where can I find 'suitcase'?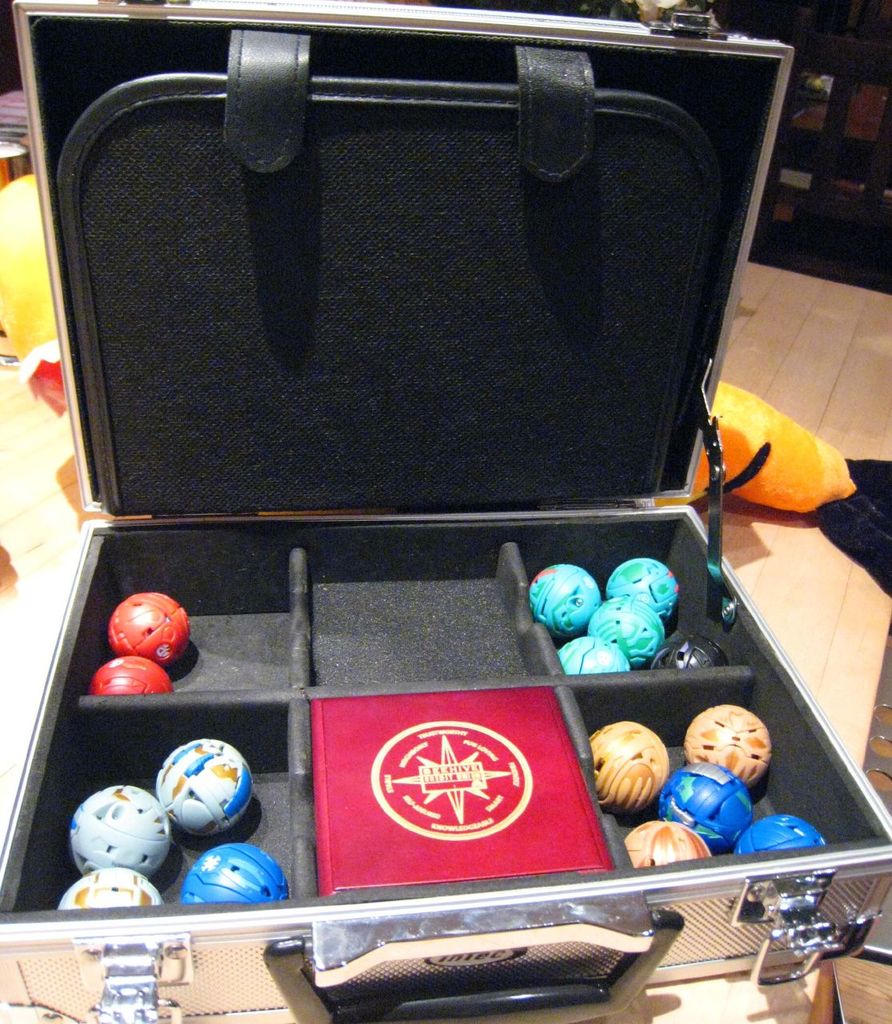
You can find it at BBox(0, 2, 891, 1023).
